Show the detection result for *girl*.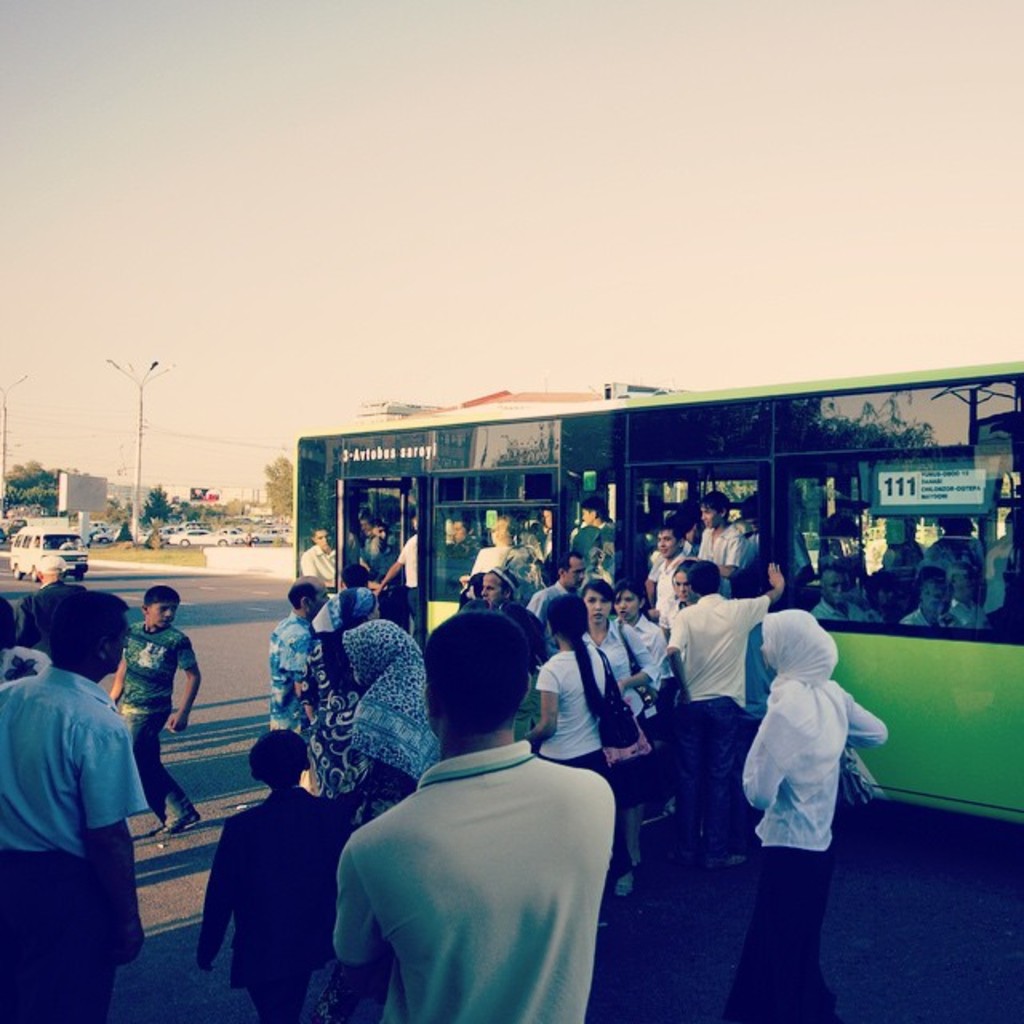
bbox=[616, 586, 669, 701].
